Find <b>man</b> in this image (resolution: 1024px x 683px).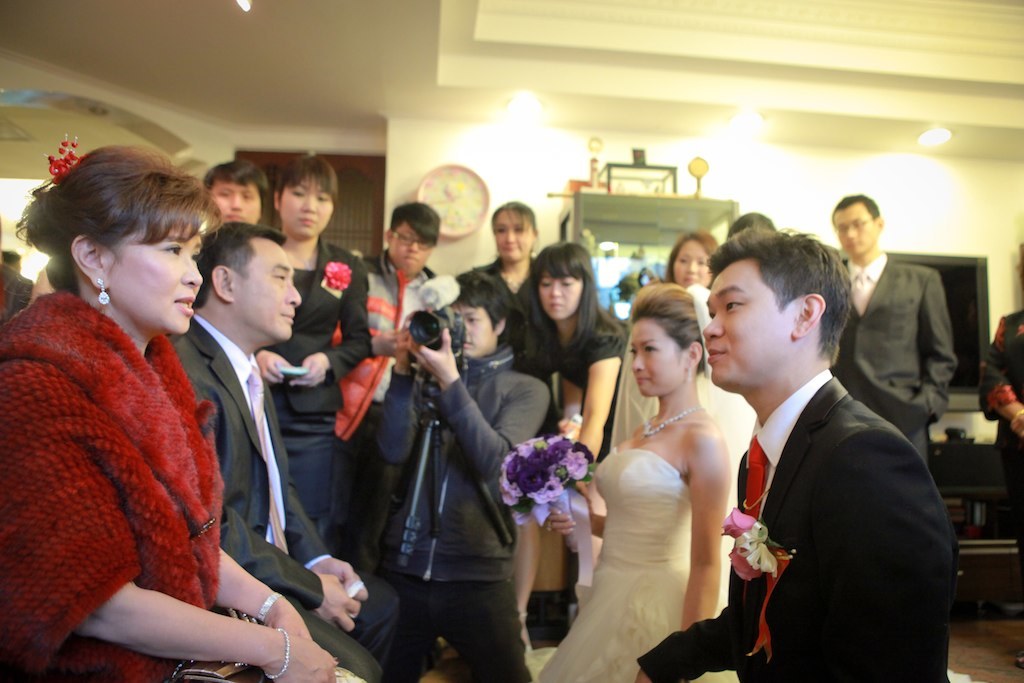
detection(374, 259, 540, 682).
